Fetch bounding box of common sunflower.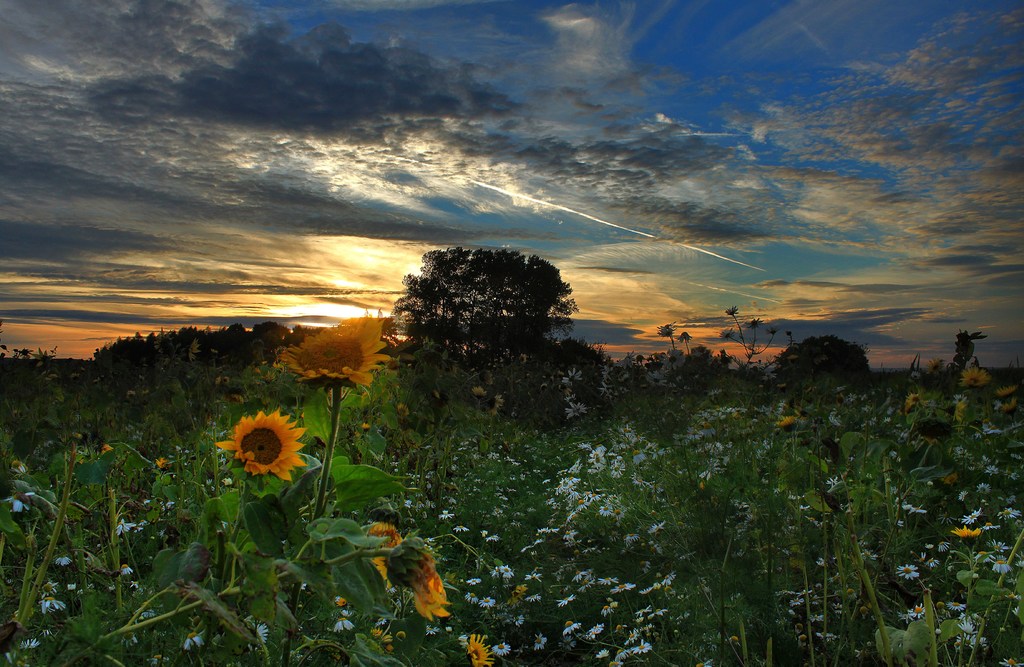
Bbox: box(465, 630, 498, 666).
